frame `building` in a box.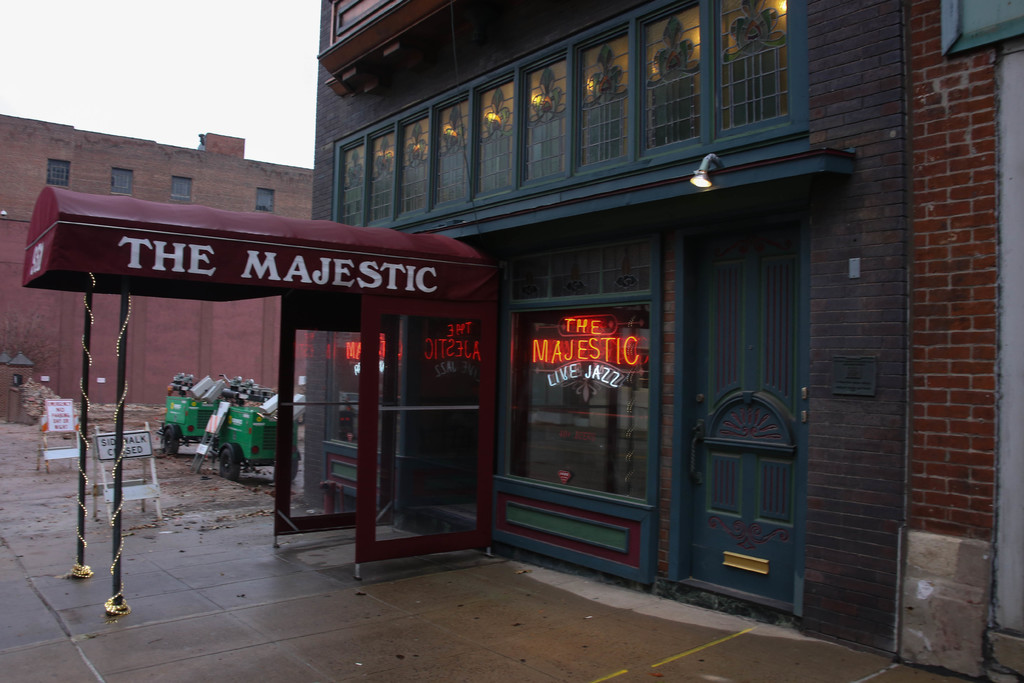
x1=301, y1=0, x2=1023, y2=680.
